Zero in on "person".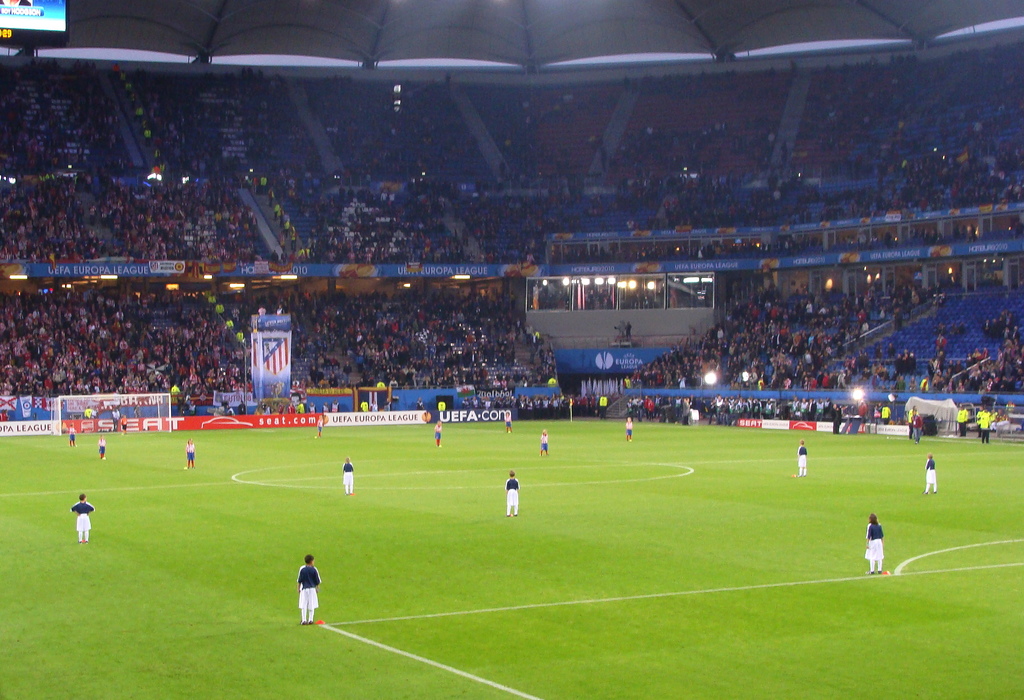
Zeroed in: (68,422,77,444).
